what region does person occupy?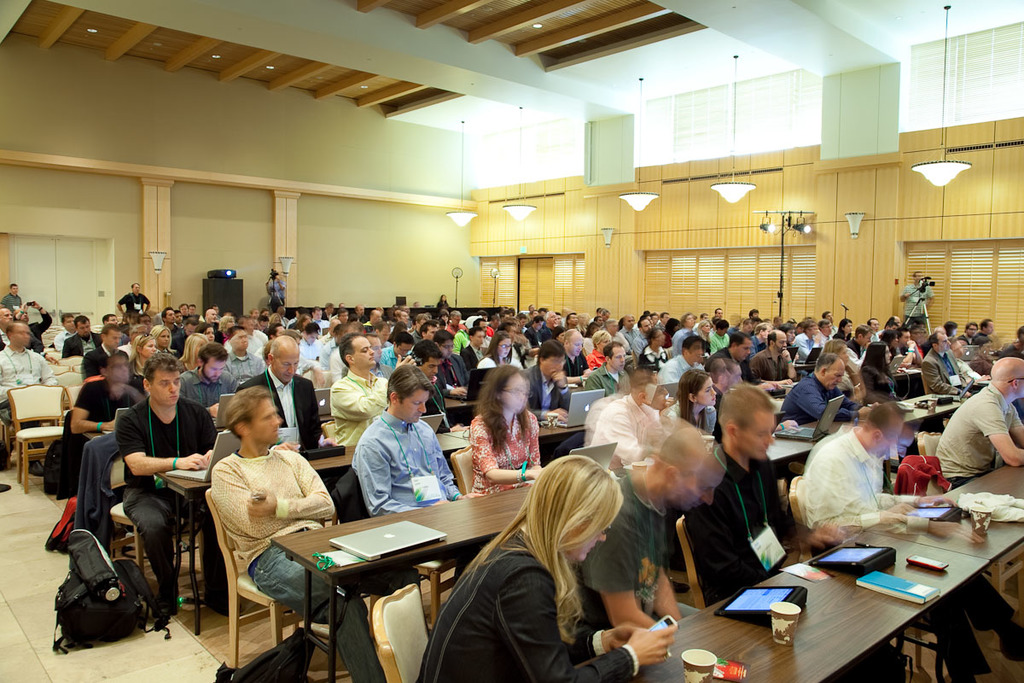
<box>517,340,579,426</box>.
